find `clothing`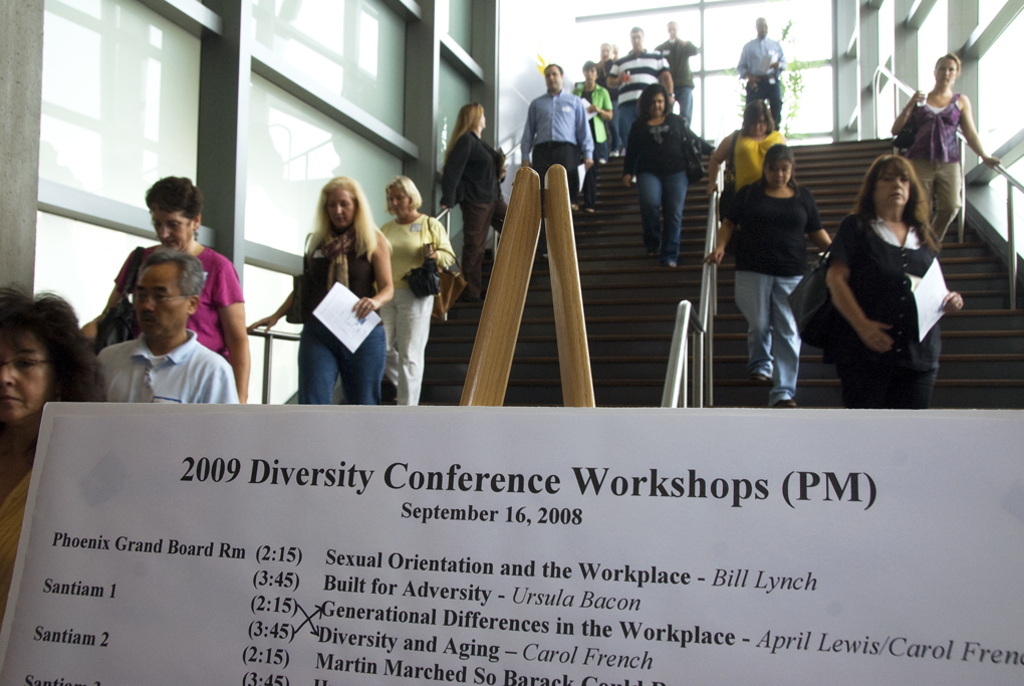
bbox=(903, 88, 967, 245)
